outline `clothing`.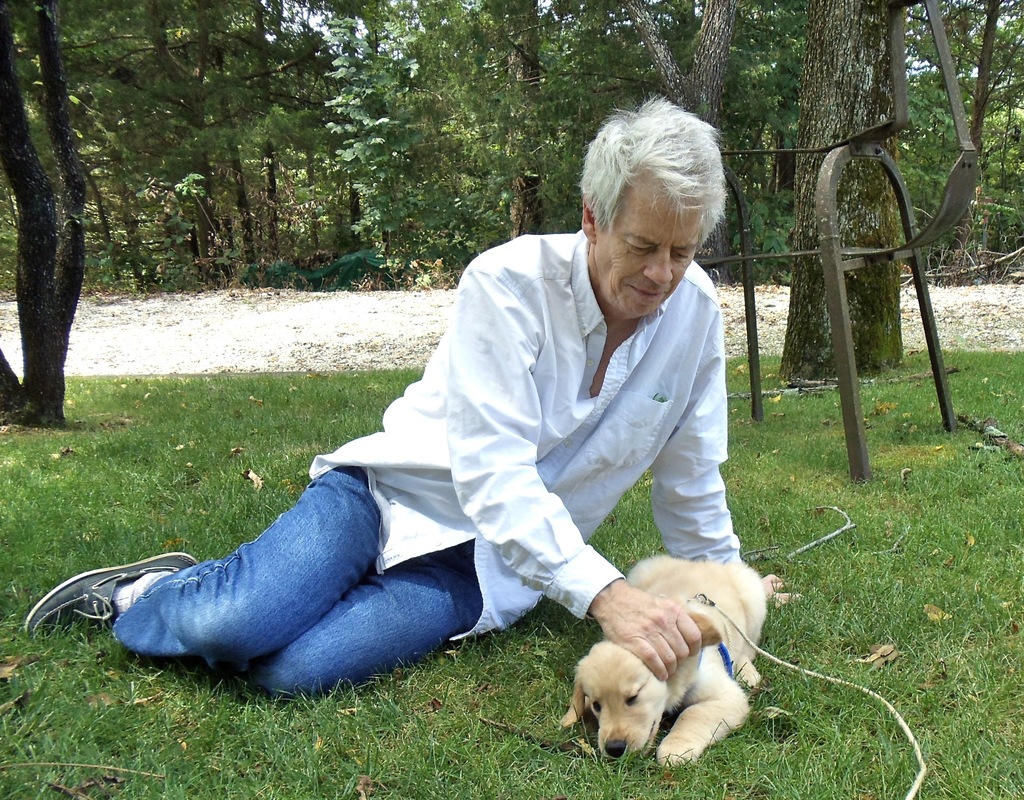
Outline: rect(107, 227, 756, 714).
